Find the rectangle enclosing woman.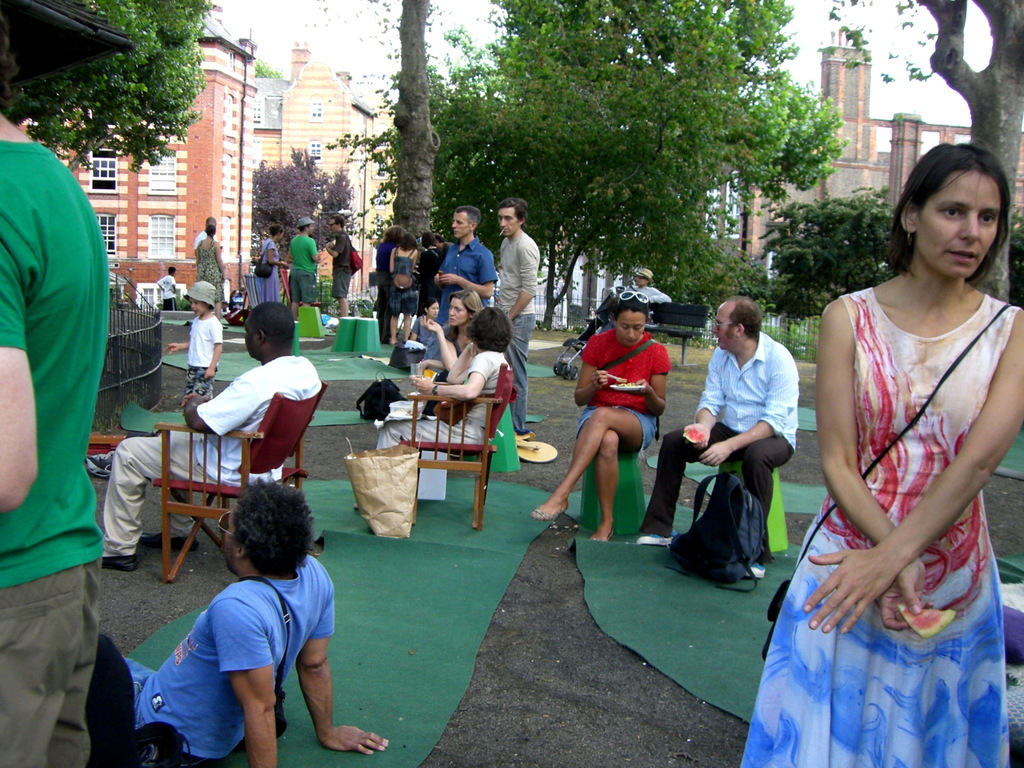
(404, 298, 443, 352).
